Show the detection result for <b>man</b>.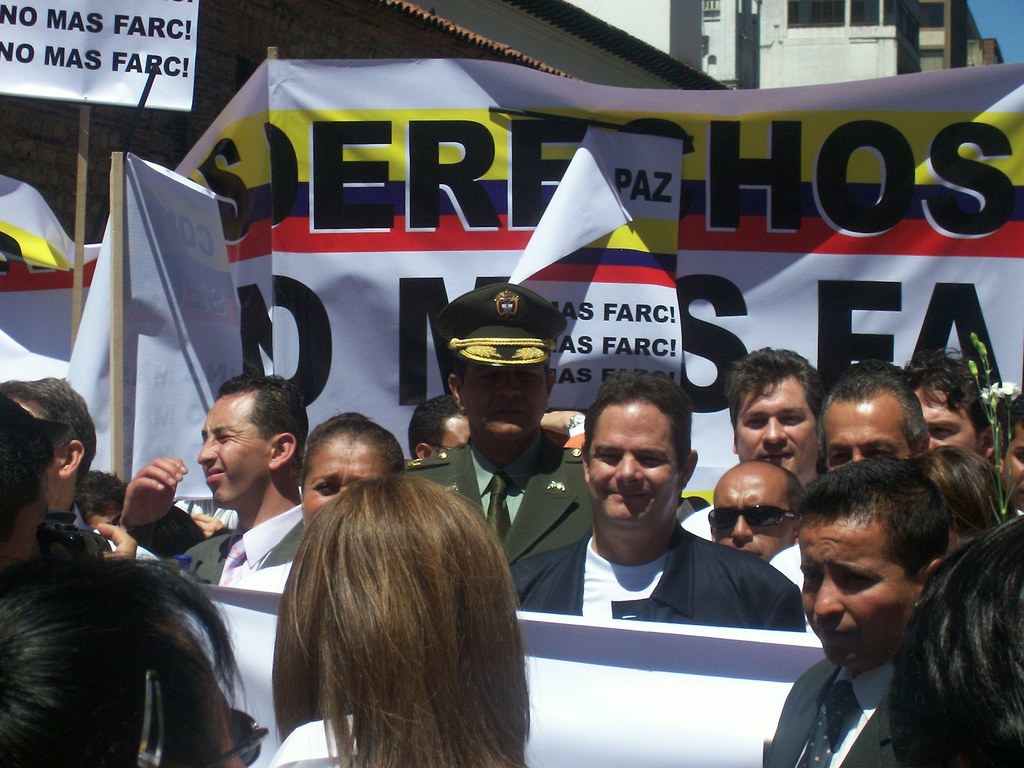
bbox=(0, 378, 100, 511).
